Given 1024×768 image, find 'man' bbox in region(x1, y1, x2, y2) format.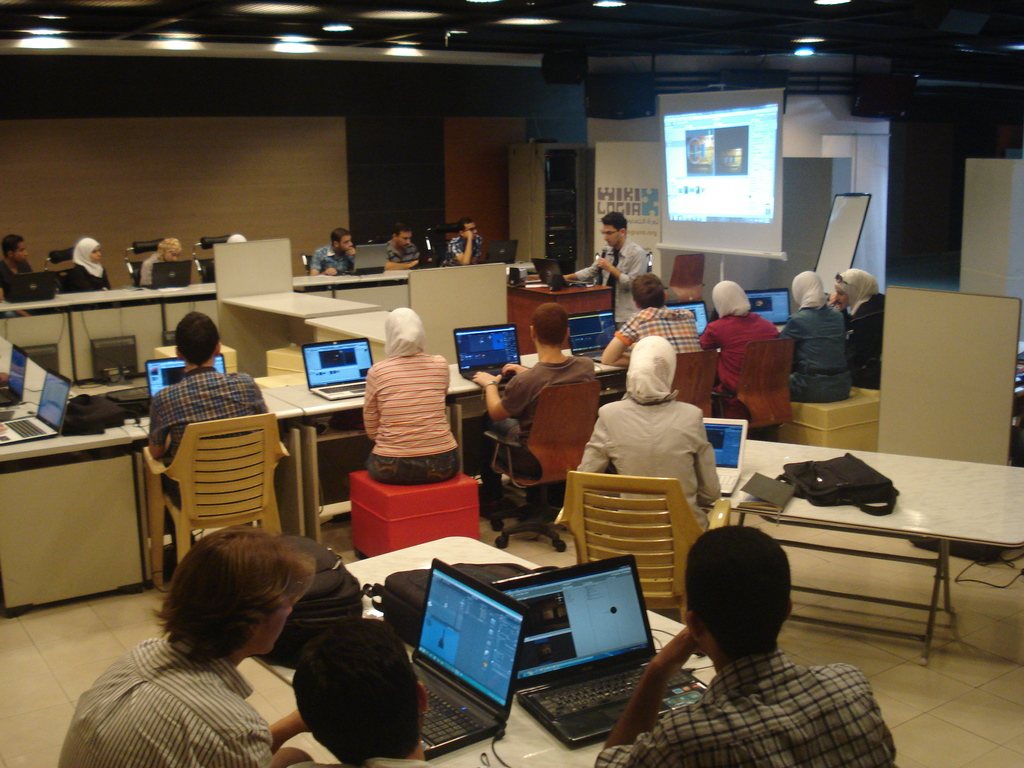
region(382, 225, 422, 270).
